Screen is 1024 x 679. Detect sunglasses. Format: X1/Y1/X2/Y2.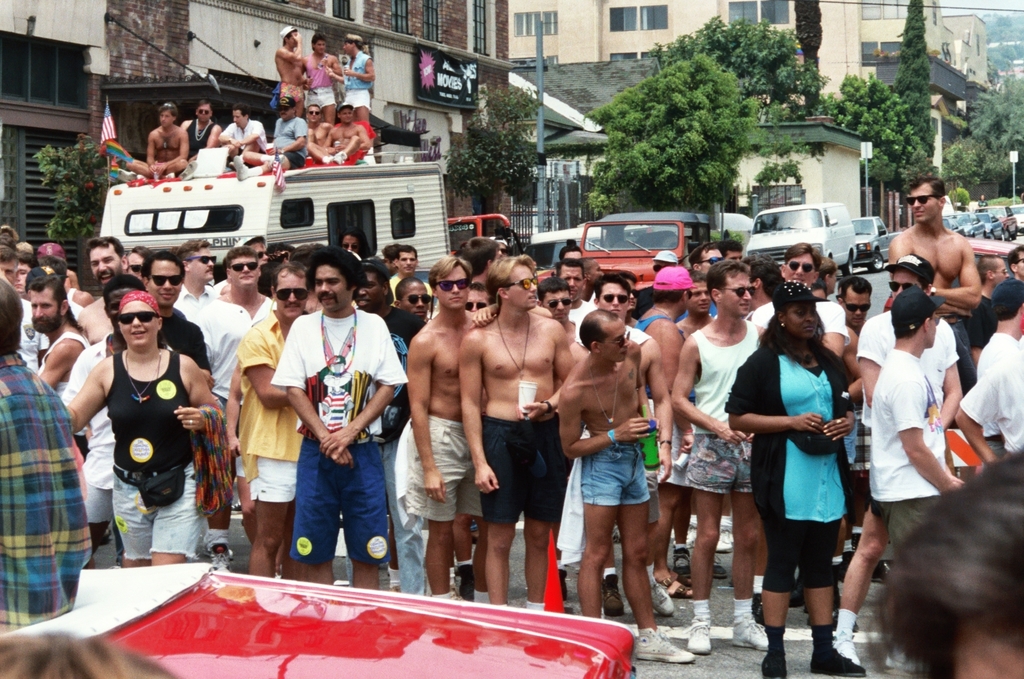
724/286/756/300.
